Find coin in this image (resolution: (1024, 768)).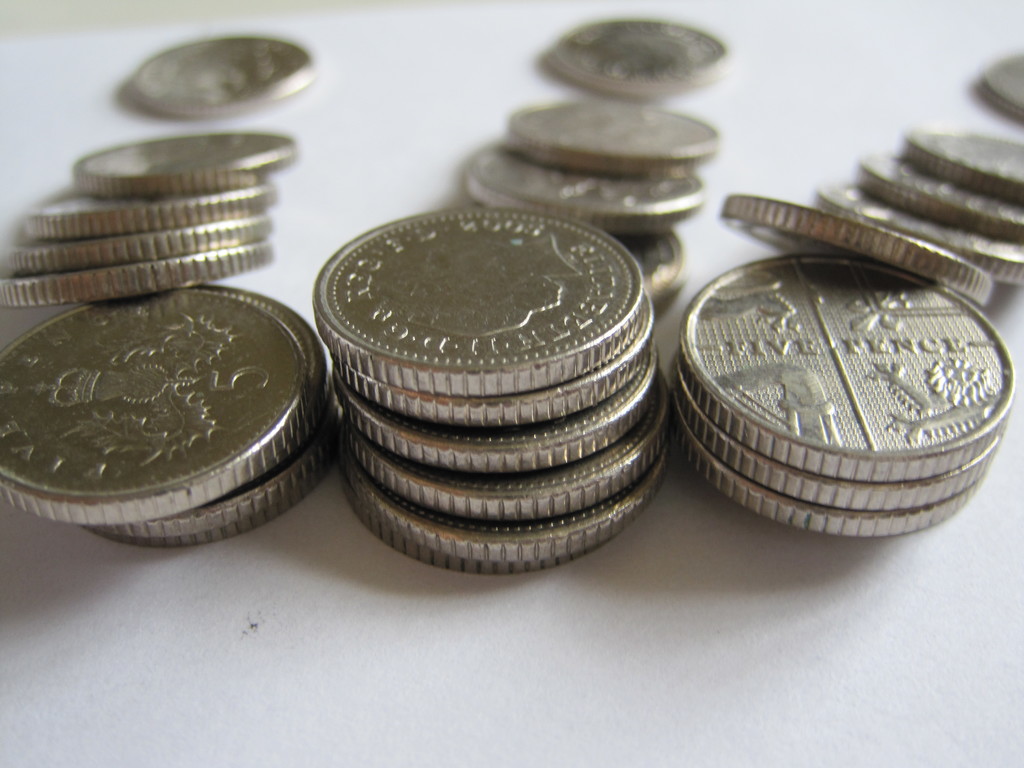
<box>546,16,728,100</box>.
